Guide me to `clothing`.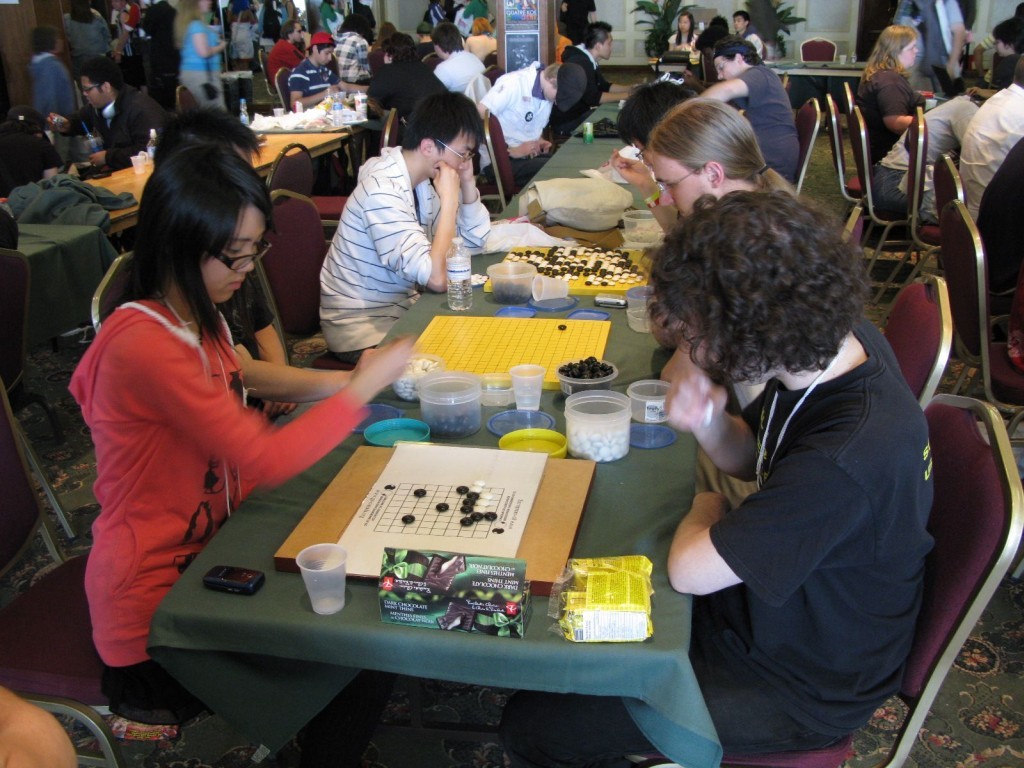
Guidance: detection(560, 58, 578, 109).
